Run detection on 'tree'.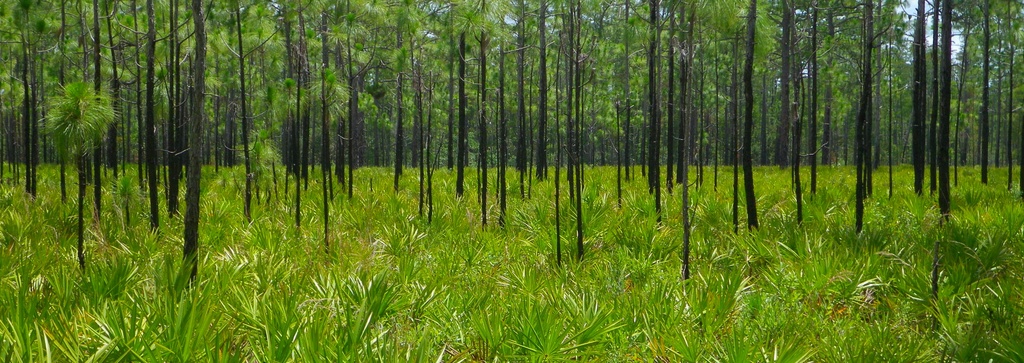
Result: {"x1": 941, "y1": 0, "x2": 957, "y2": 222}.
